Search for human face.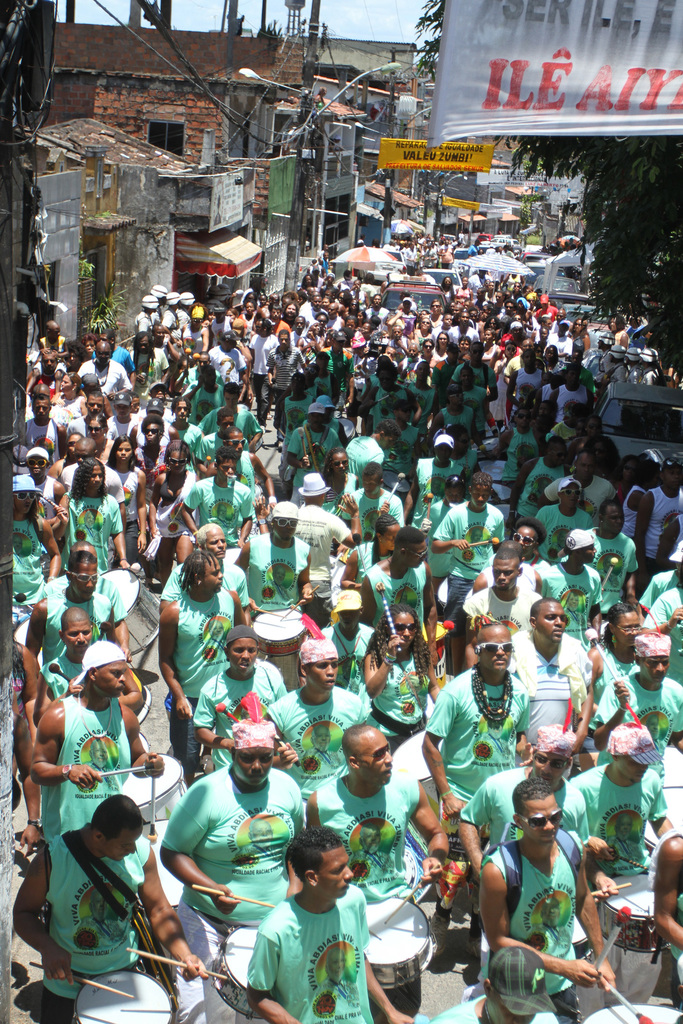
Found at 98/330/112/344.
